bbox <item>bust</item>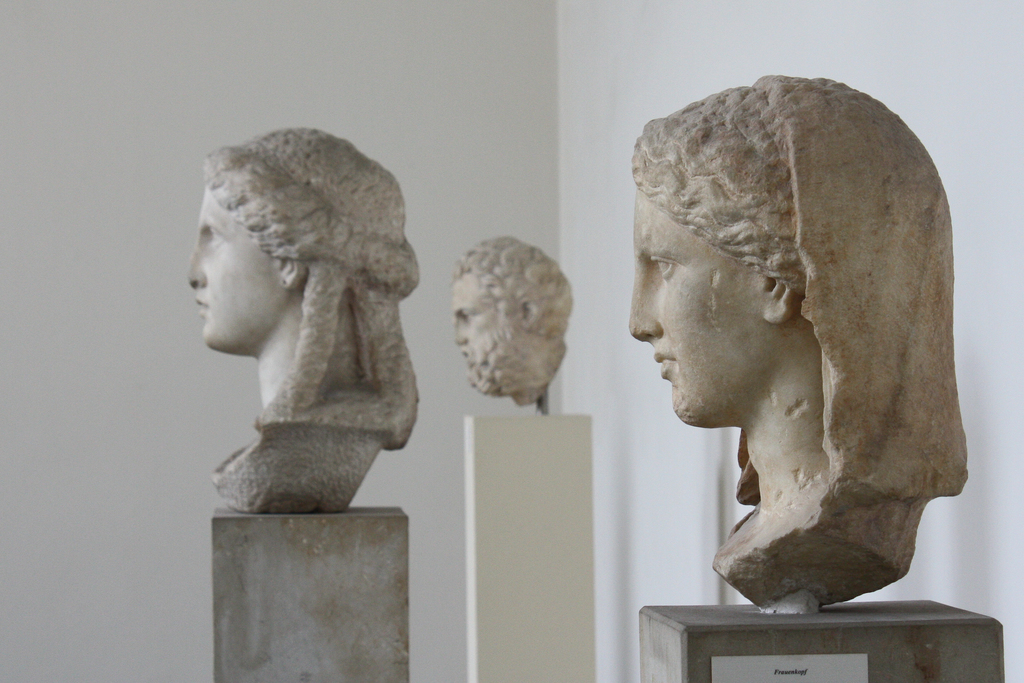
(628,73,967,609)
